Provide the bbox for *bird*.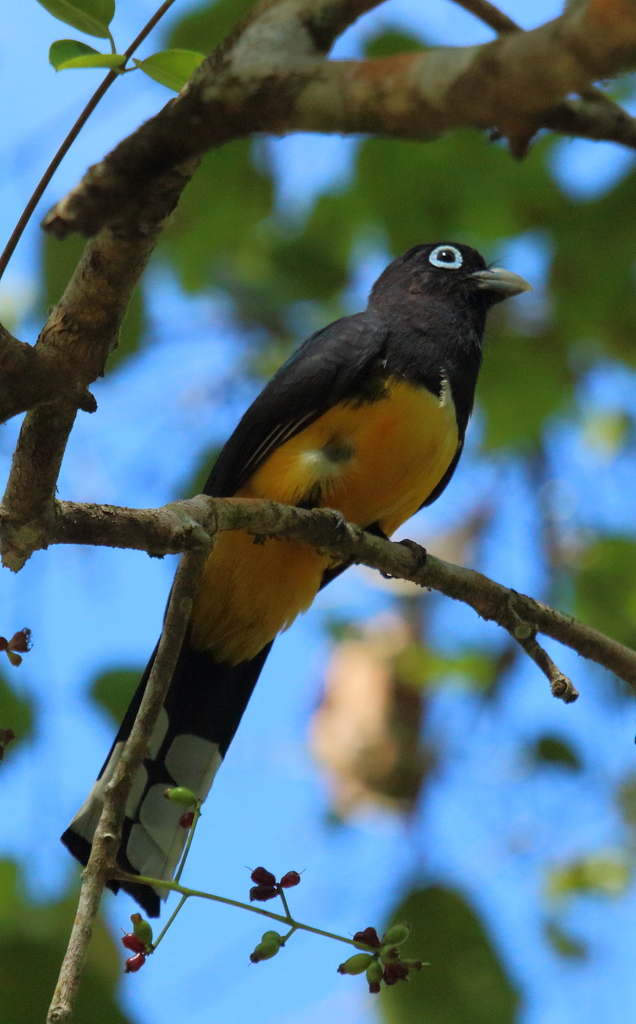
91 246 534 872.
